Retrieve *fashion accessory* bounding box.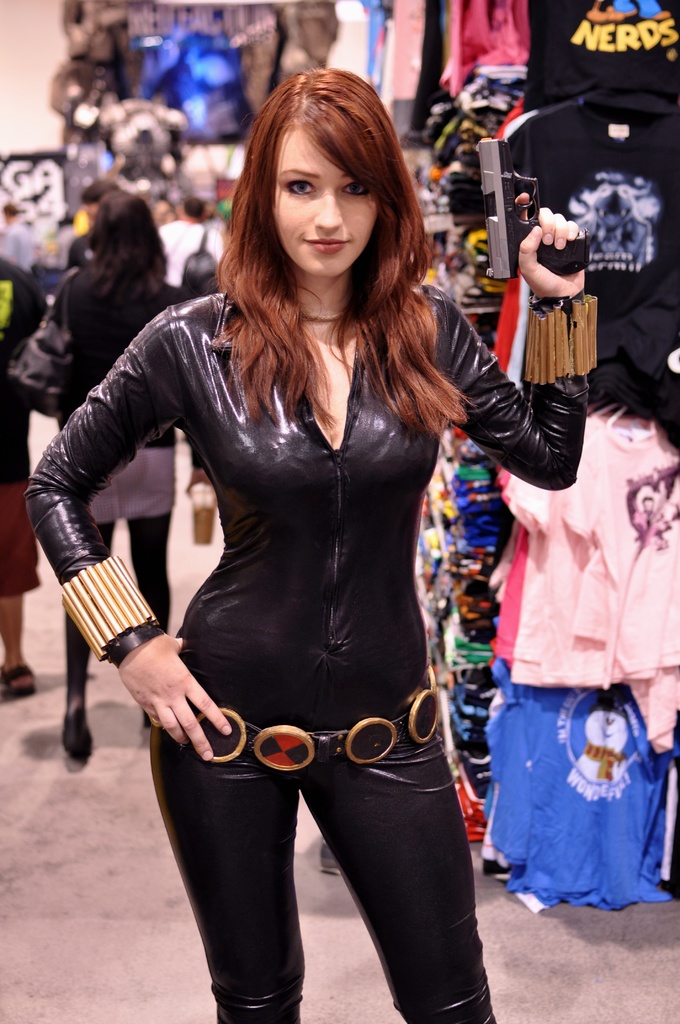
Bounding box: [59, 547, 164, 660].
